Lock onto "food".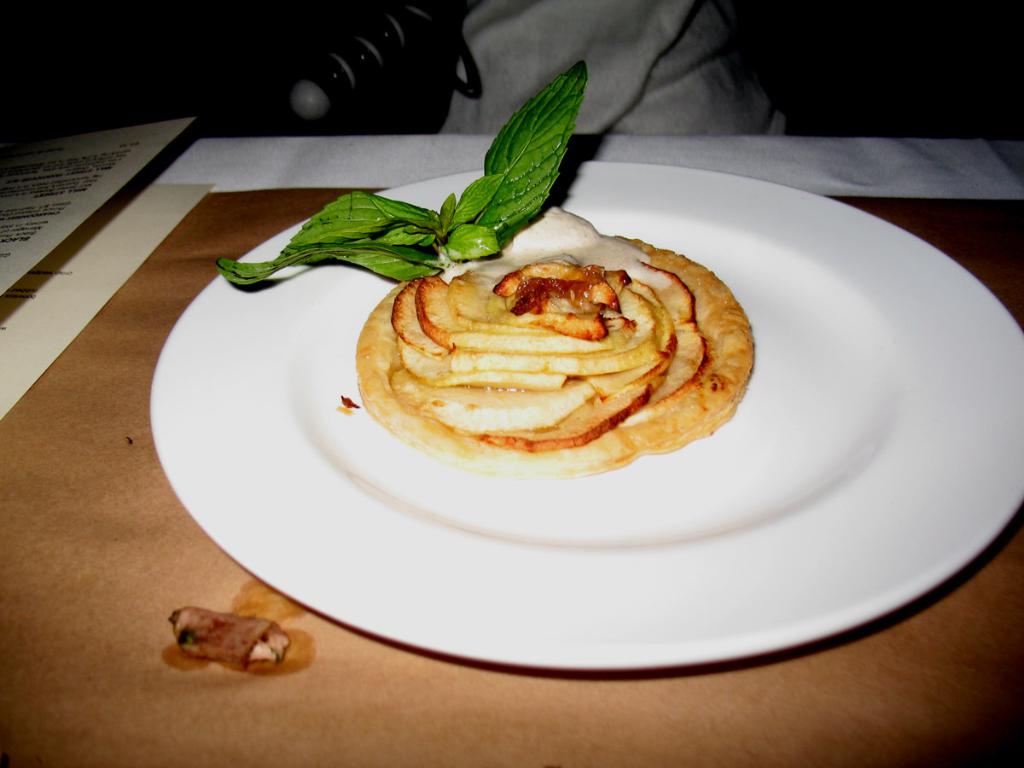
Locked: locate(437, 191, 459, 241).
